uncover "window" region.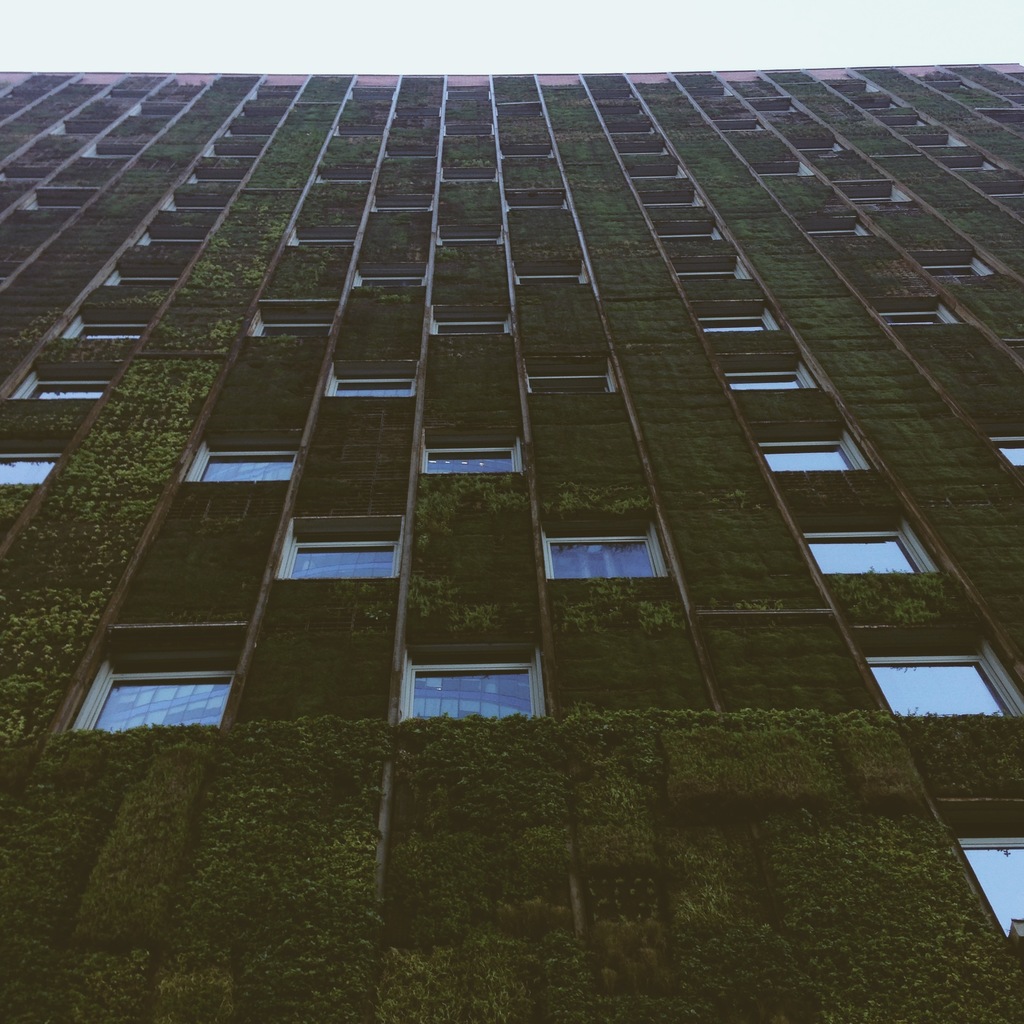
Uncovered: rect(428, 305, 508, 339).
